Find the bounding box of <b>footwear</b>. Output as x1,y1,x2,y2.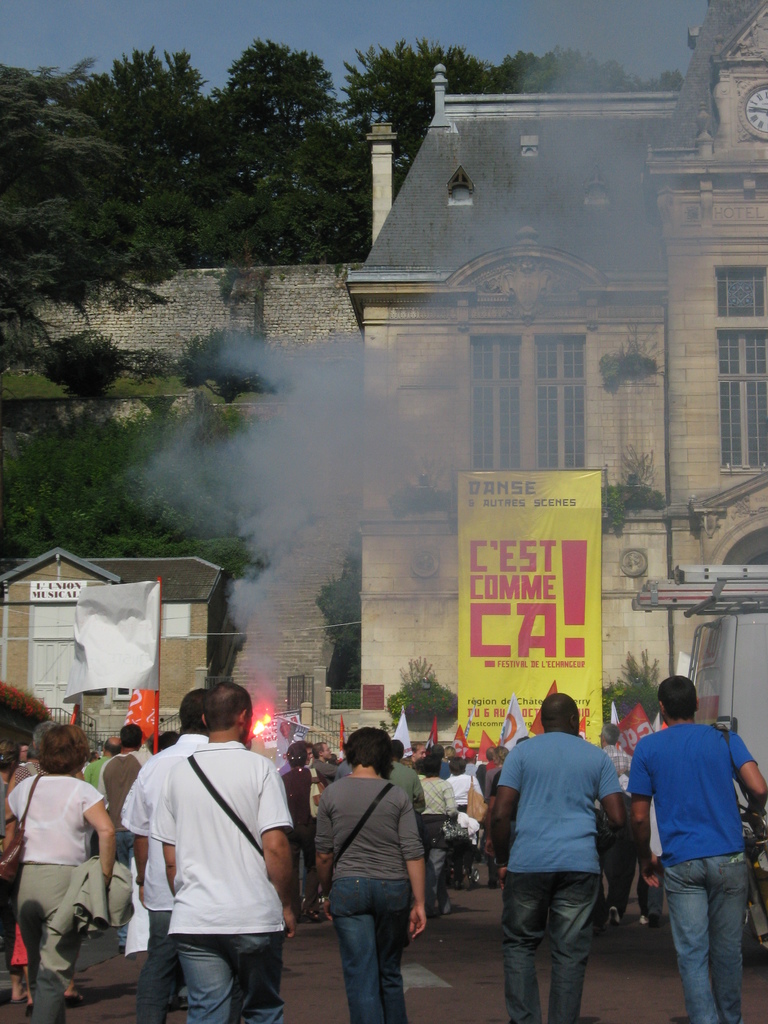
635,913,651,925.
